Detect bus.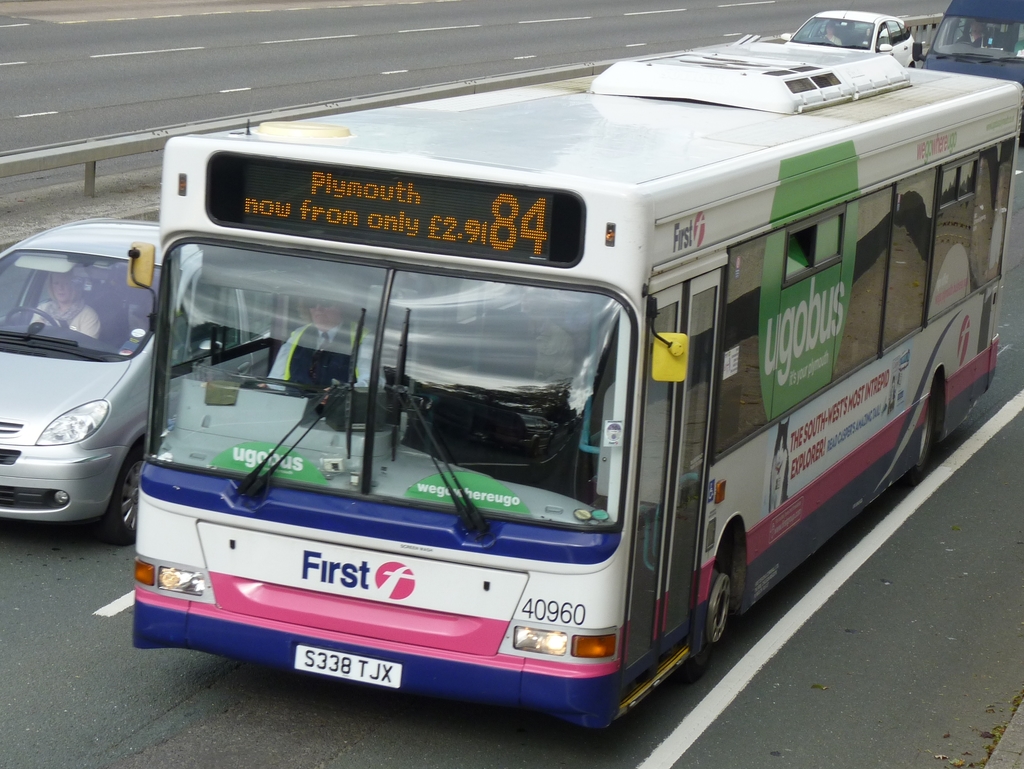
Detected at 916 0 1023 93.
